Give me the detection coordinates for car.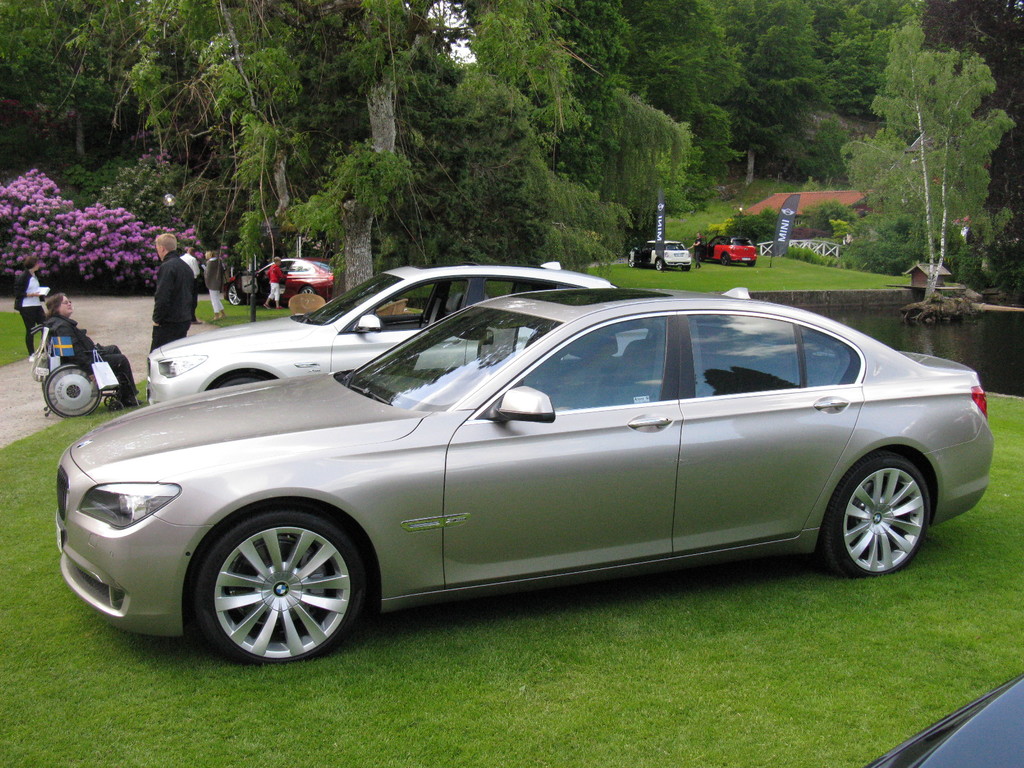
<box>631,240,691,270</box>.
